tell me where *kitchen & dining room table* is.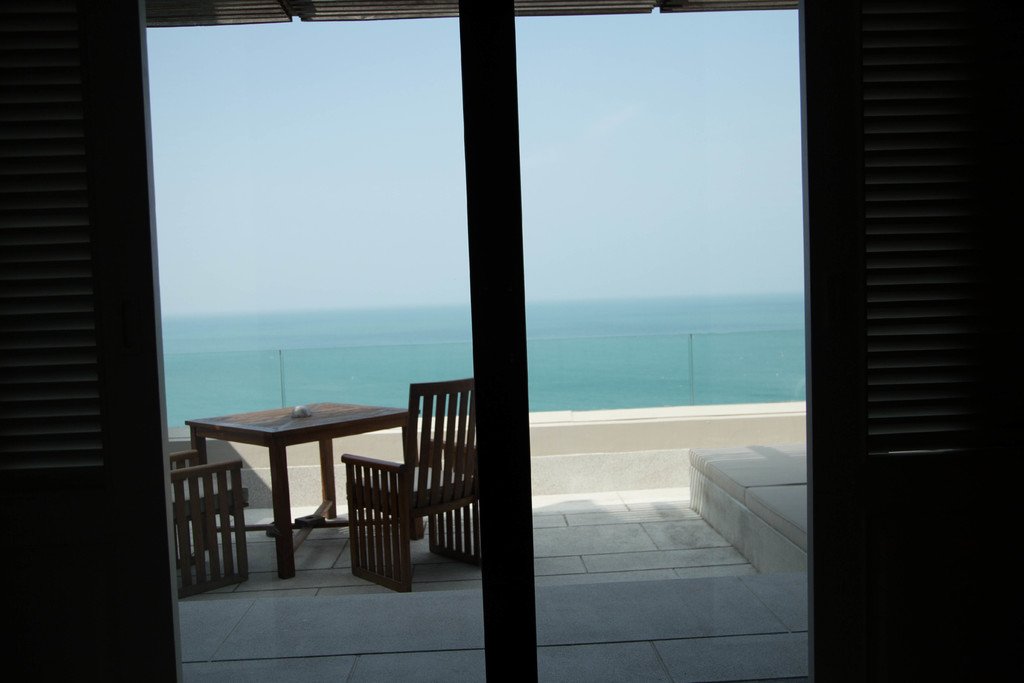
*kitchen & dining room table* is at [x1=168, y1=390, x2=412, y2=578].
